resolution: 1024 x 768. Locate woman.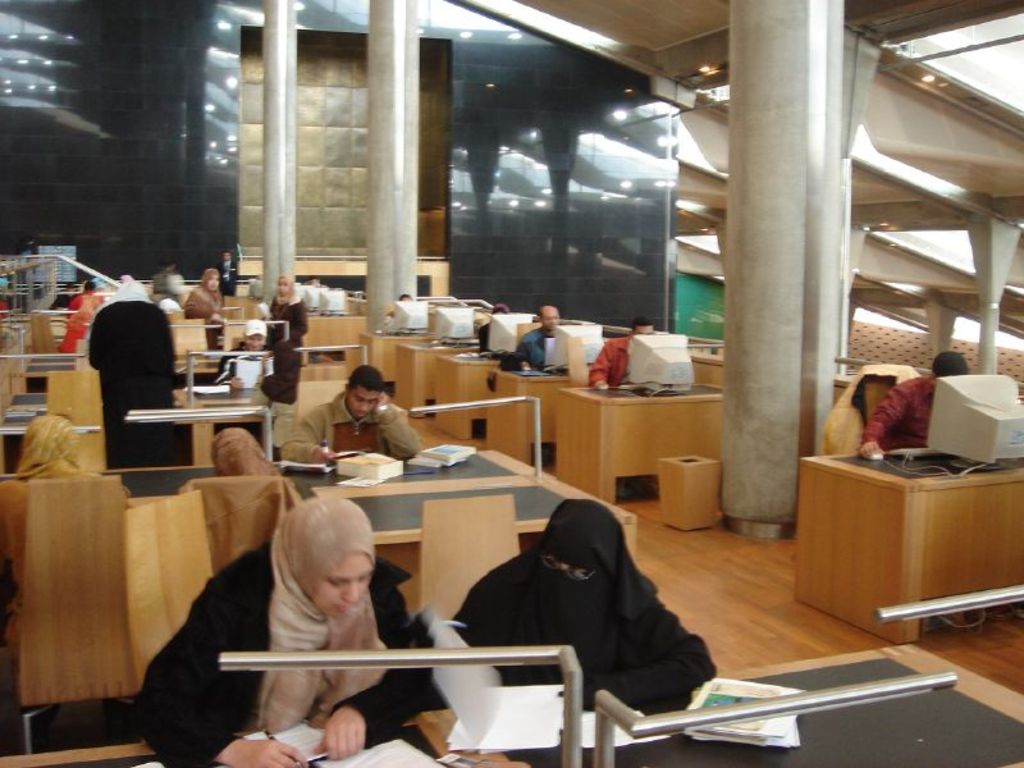
pyautogui.locateOnScreen(137, 493, 472, 767).
